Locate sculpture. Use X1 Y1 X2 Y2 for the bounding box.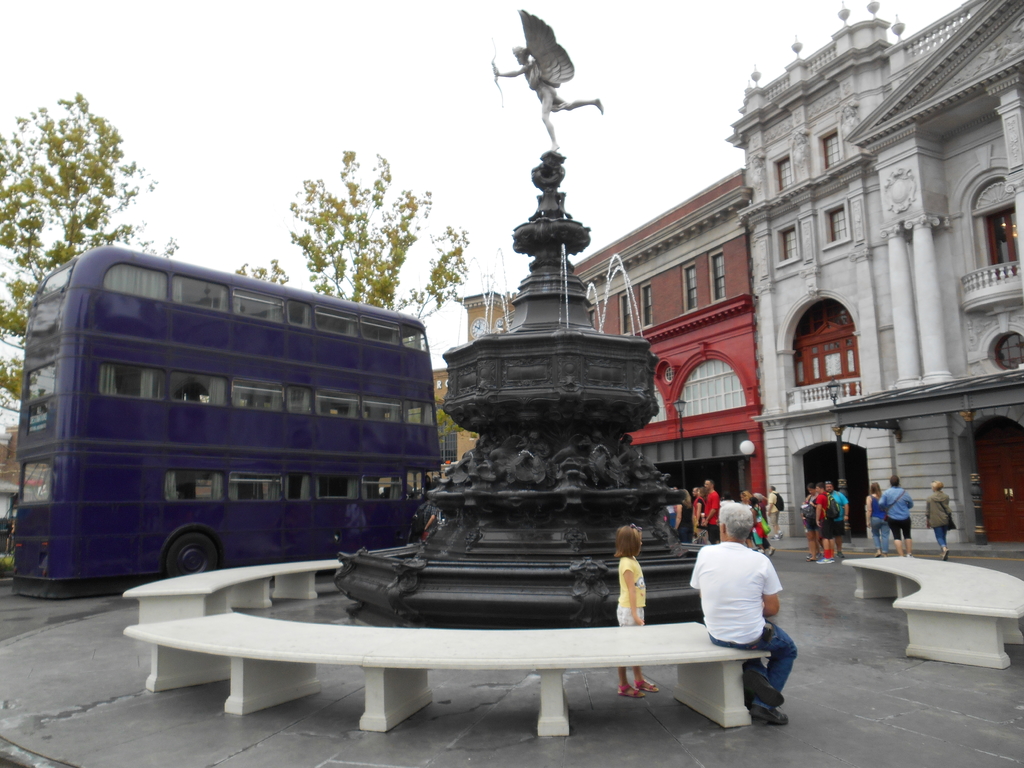
484 9 610 156.
